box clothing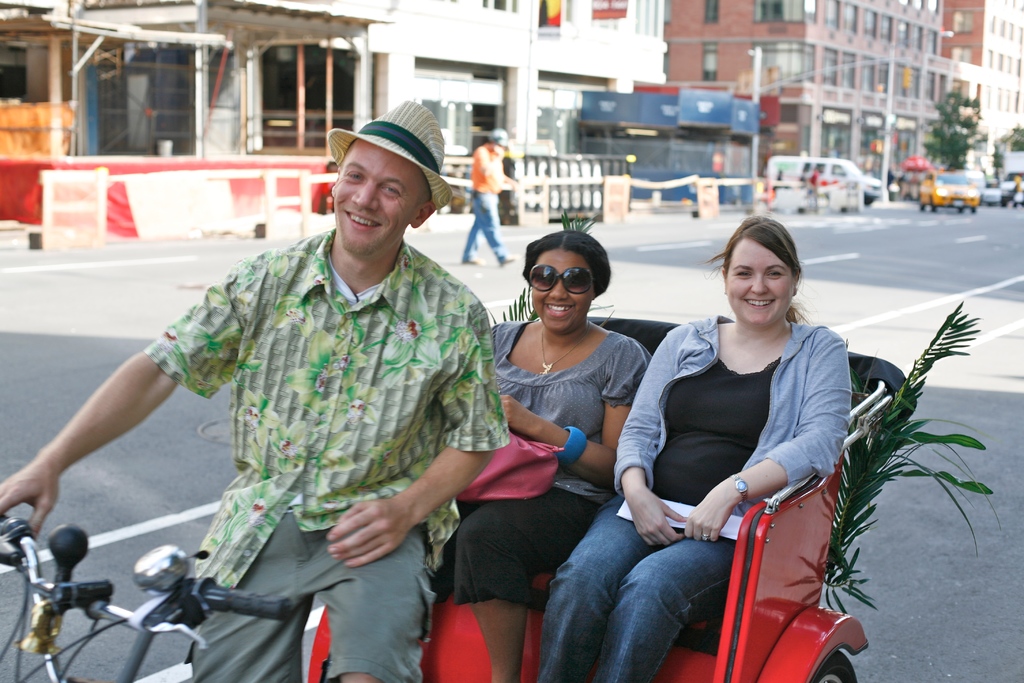
l=533, t=312, r=860, b=682
